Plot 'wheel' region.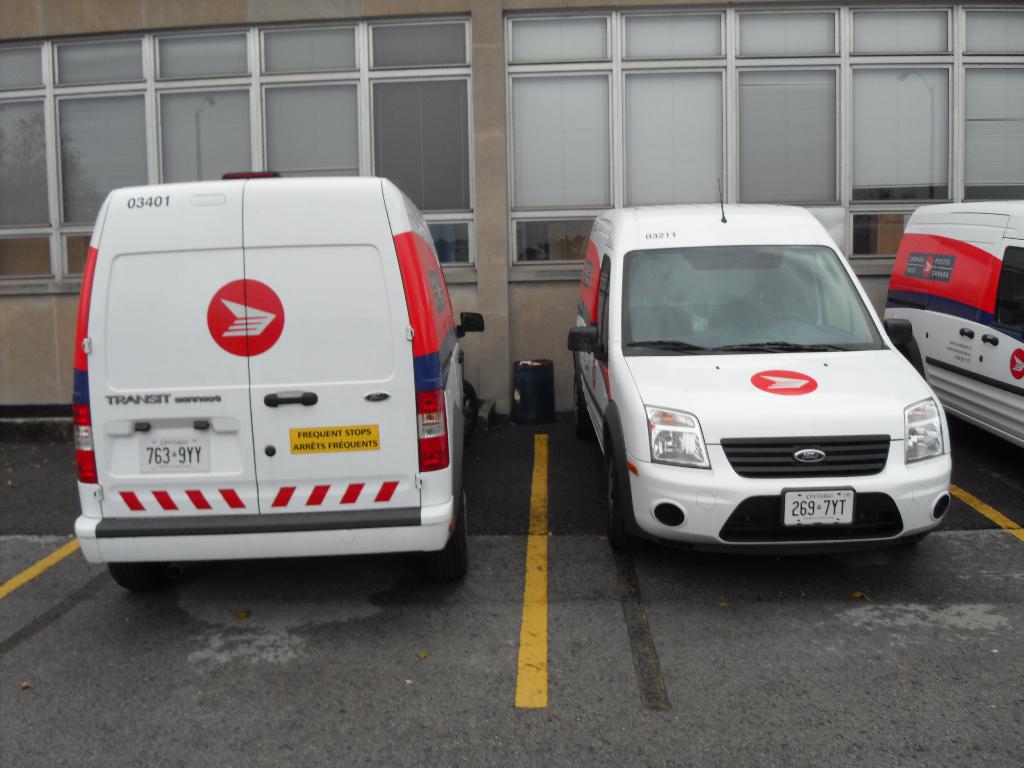
Plotted at [100, 560, 168, 596].
